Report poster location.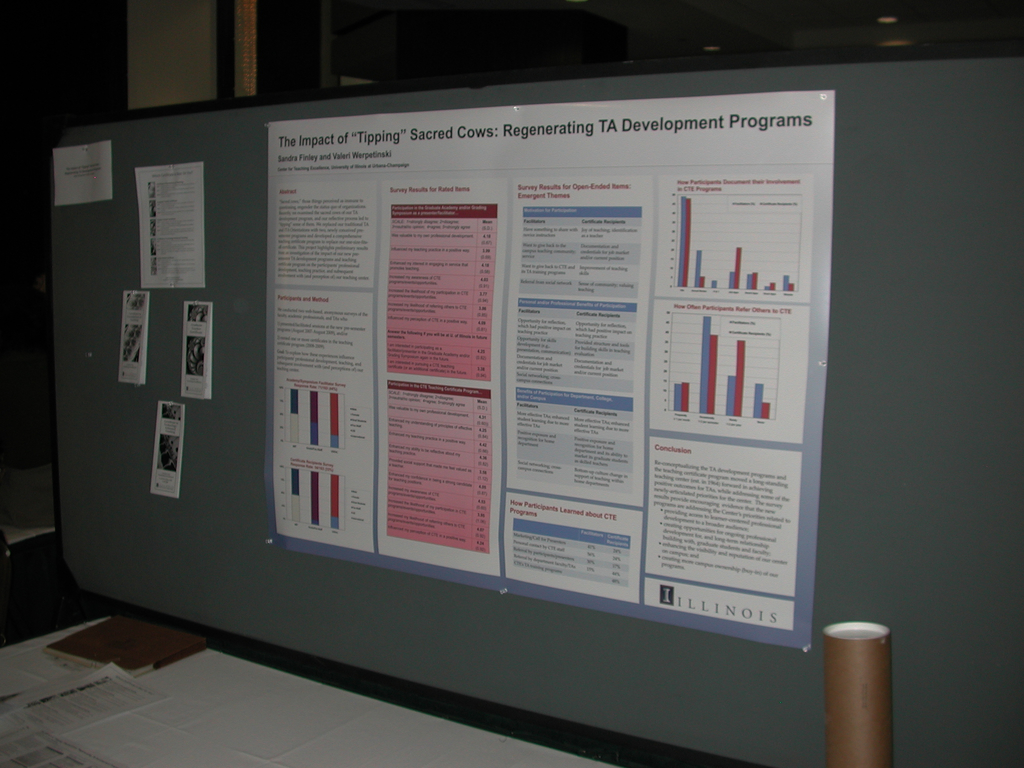
Report: (257,94,837,655).
